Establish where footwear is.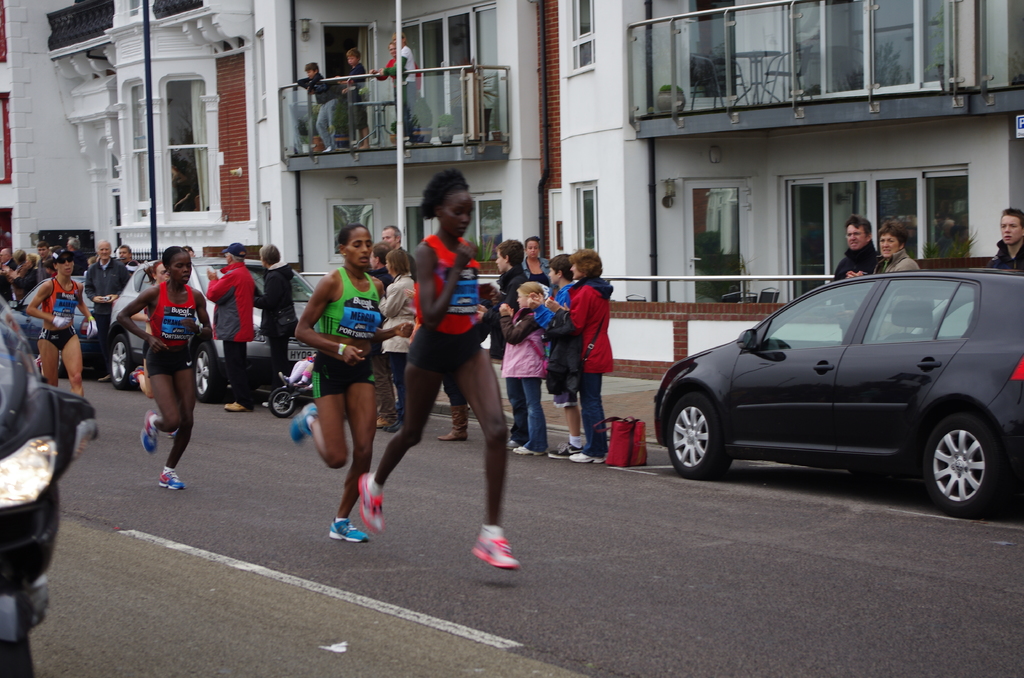
Established at bbox=(354, 480, 385, 537).
